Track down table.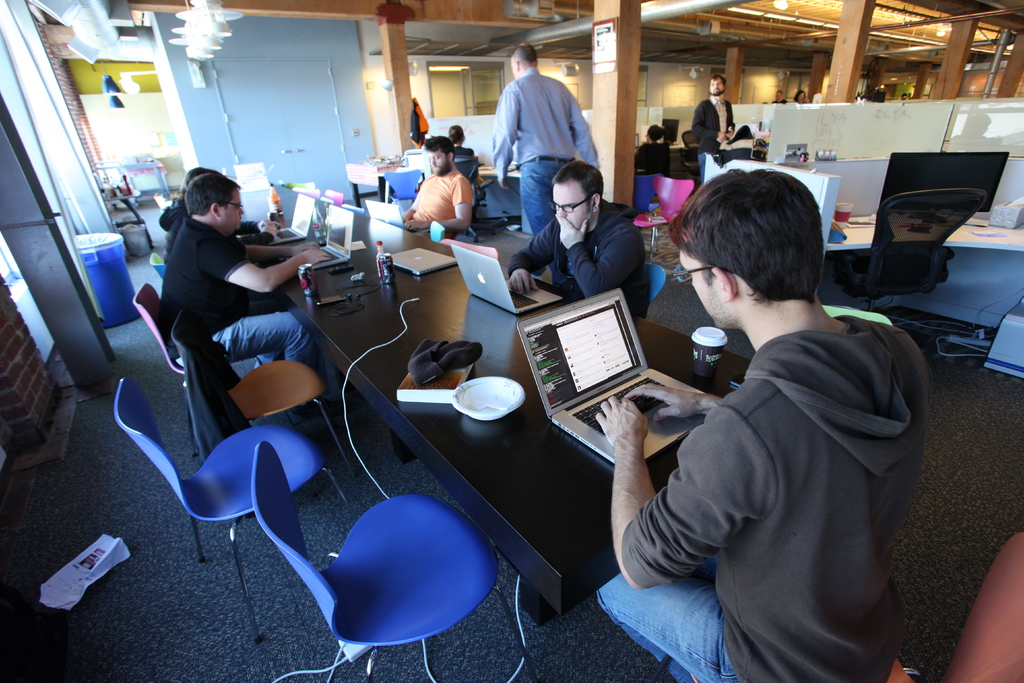
Tracked to [x1=117, y1=158, x2=170, y2=195].
